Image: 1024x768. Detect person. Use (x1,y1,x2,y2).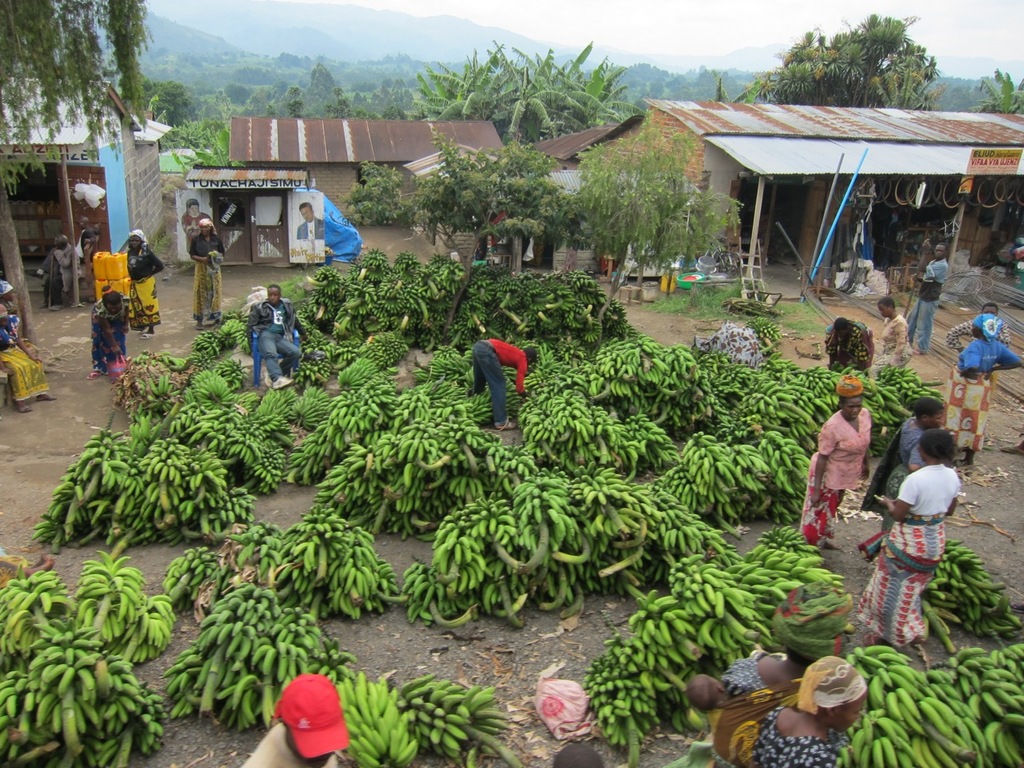
(0,311,61,415).
